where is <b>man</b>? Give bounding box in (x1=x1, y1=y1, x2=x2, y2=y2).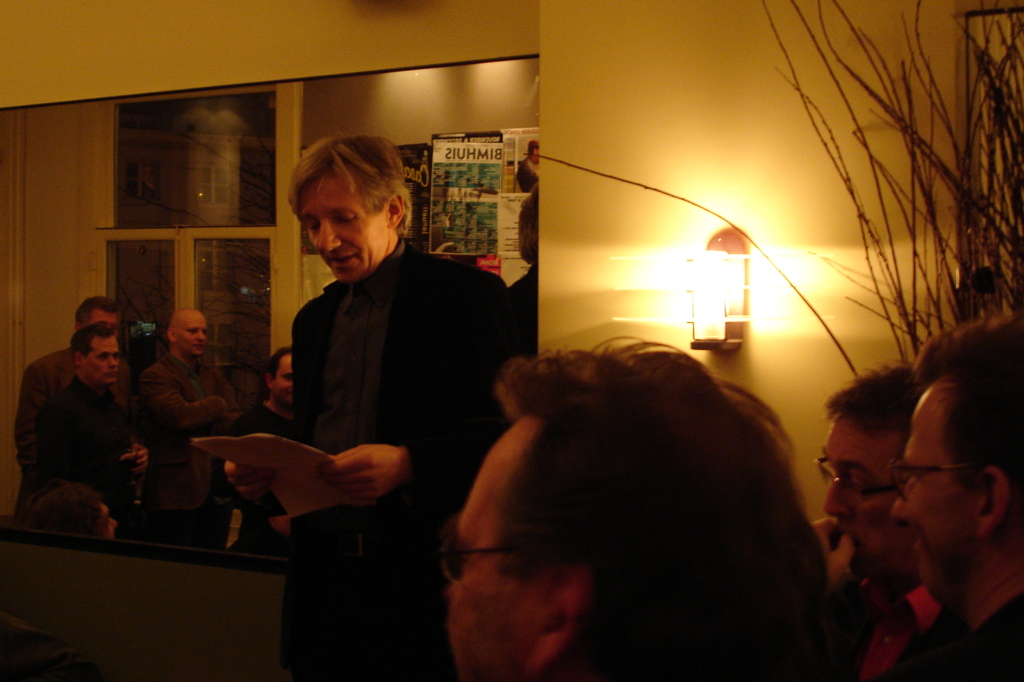
(x1=442, y1=329, x2=835, y2=681).
